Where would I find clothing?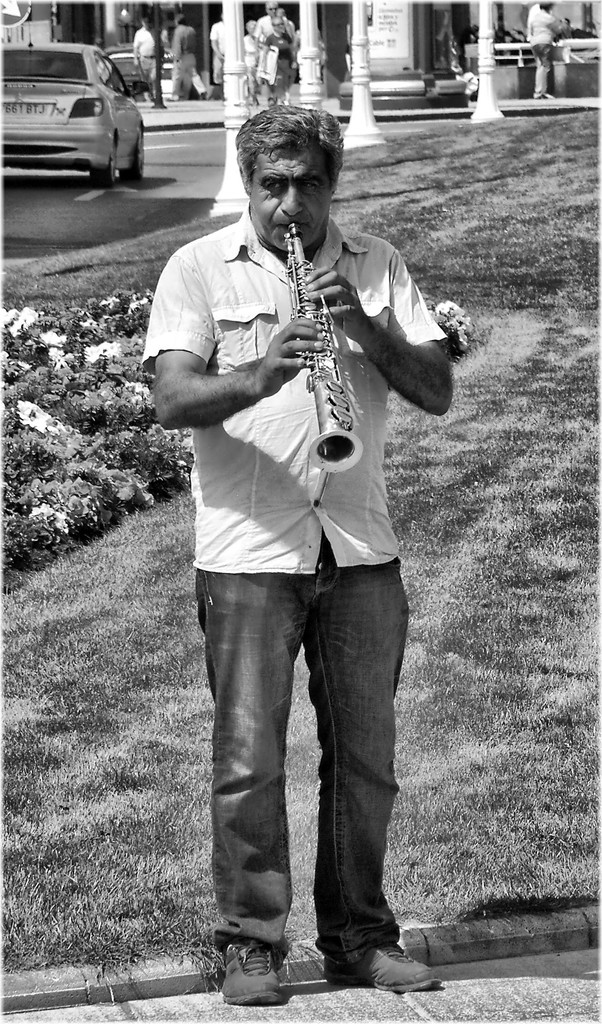
At box(245, 35, 257, 94).
